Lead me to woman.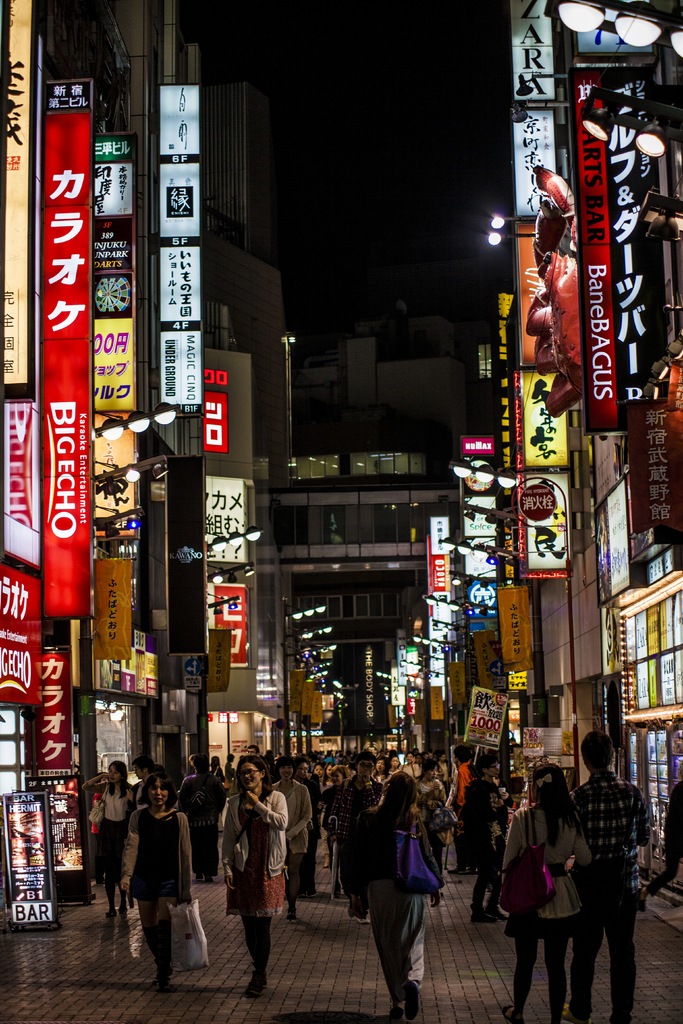
Lead to (120, 770, 190, 989).
